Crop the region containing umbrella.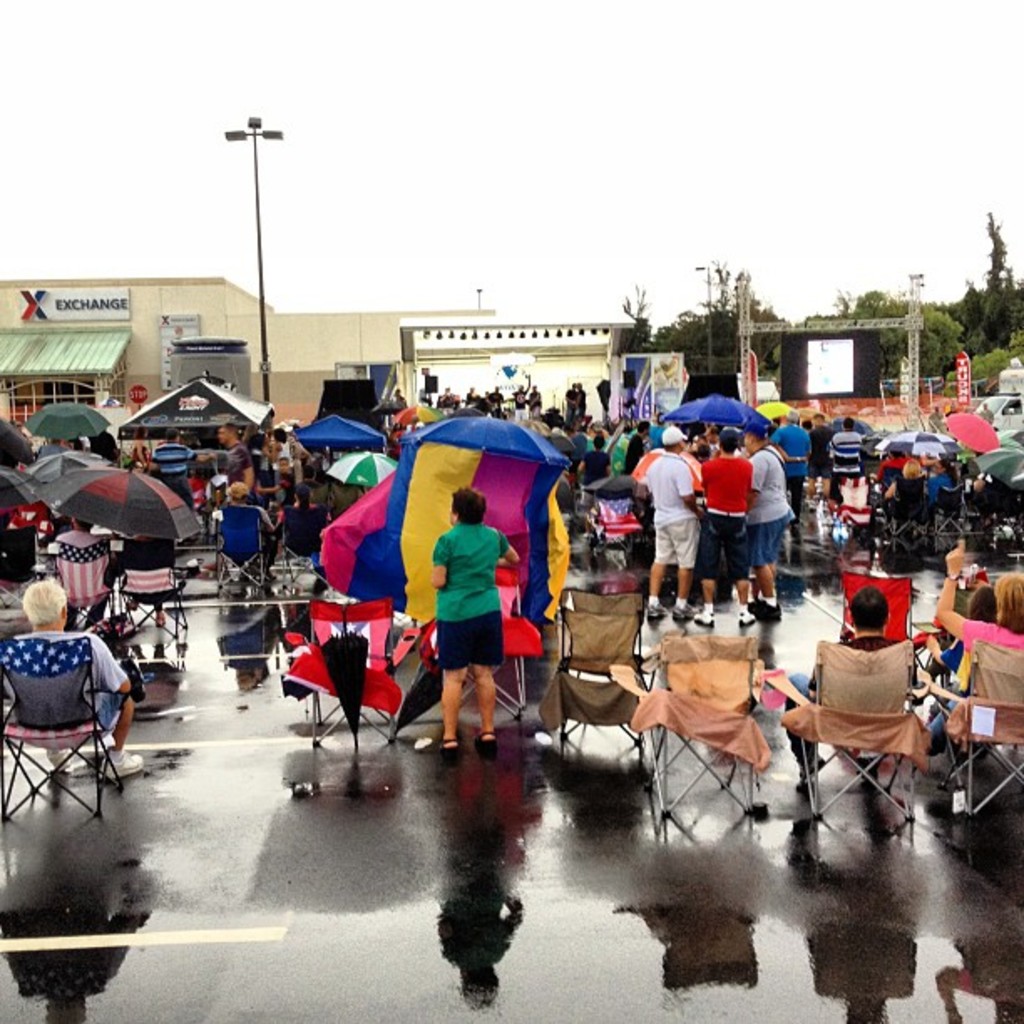
Crop region: left=818, top=410, right=867, bottom=443.
